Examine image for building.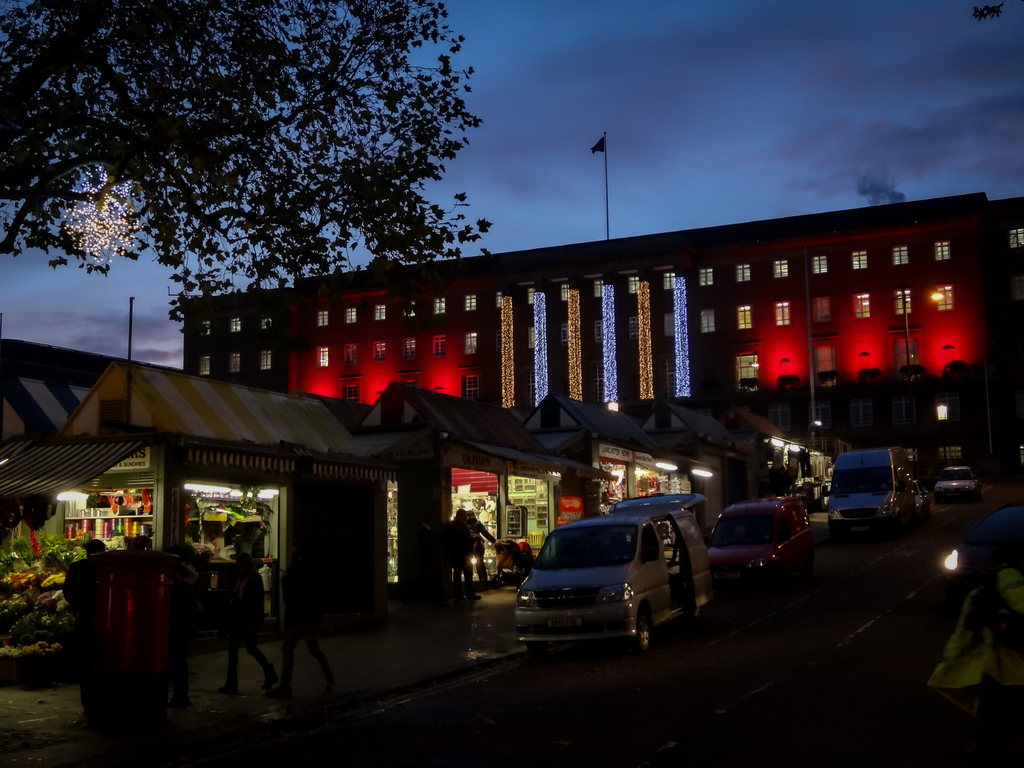
Examination result: box(183, 192, 1023, 499).
